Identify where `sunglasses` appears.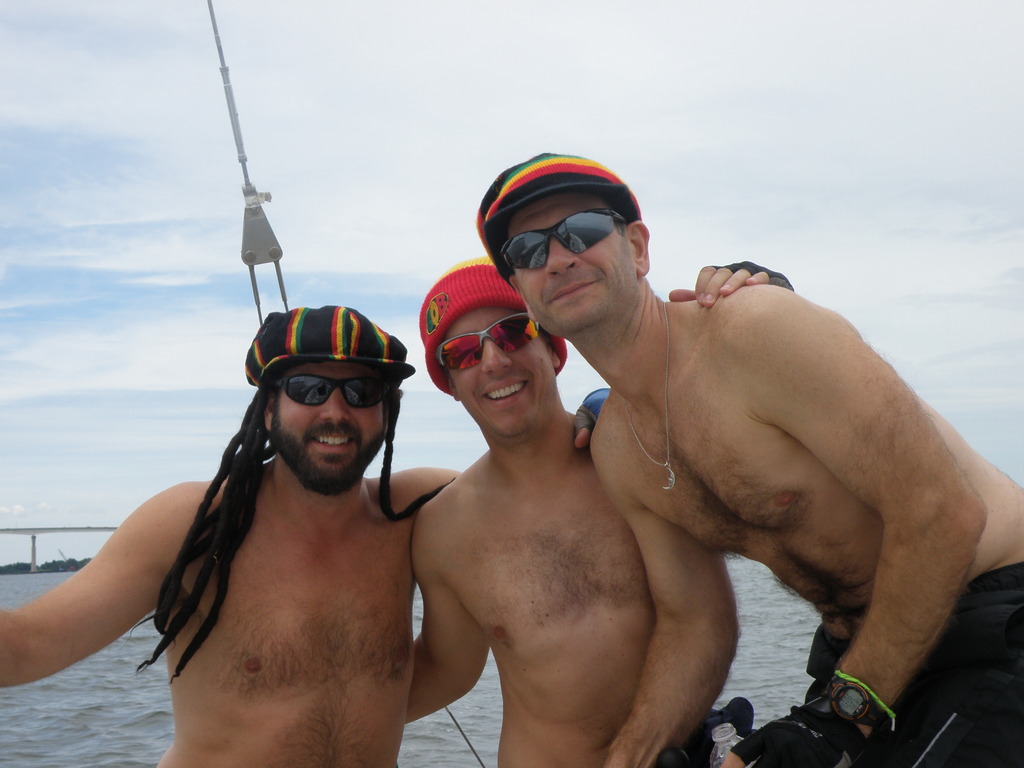
Appears at box=[500, 208, 628, 268].
